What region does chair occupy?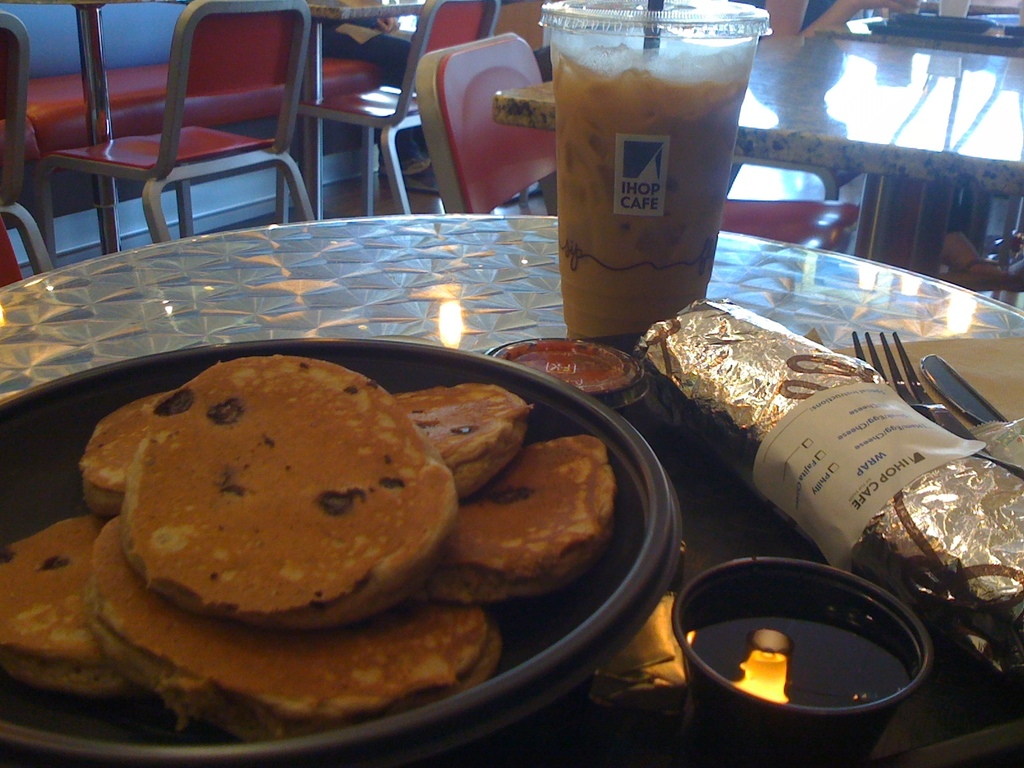
left=45, top=7, right=403, bottom=244.
